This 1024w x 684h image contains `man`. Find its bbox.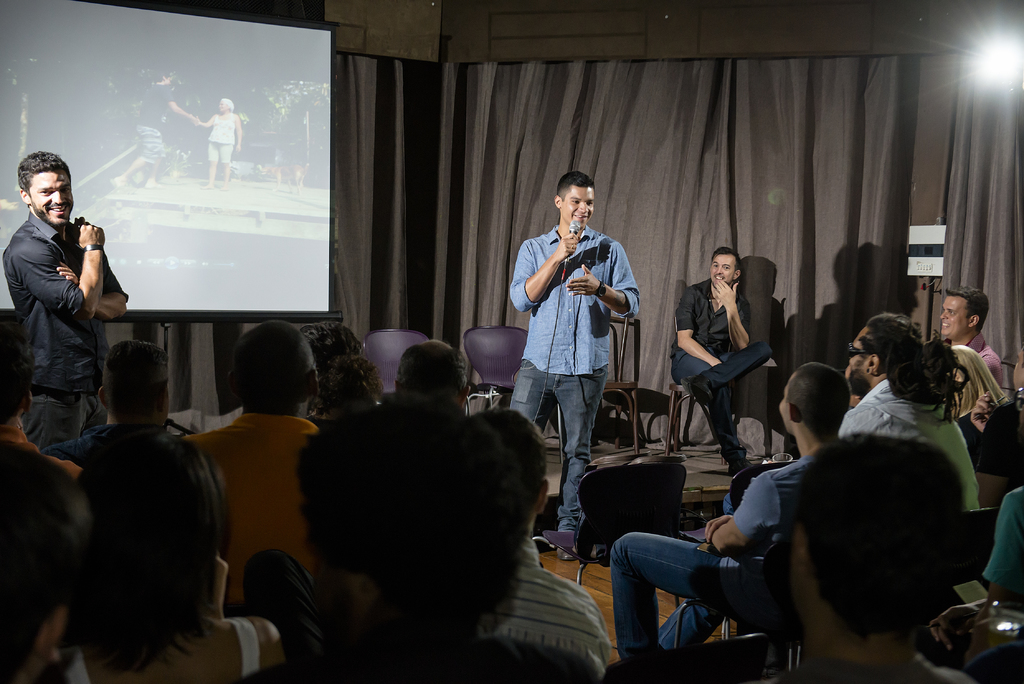
BBox(937, 284, 1004, 459).
